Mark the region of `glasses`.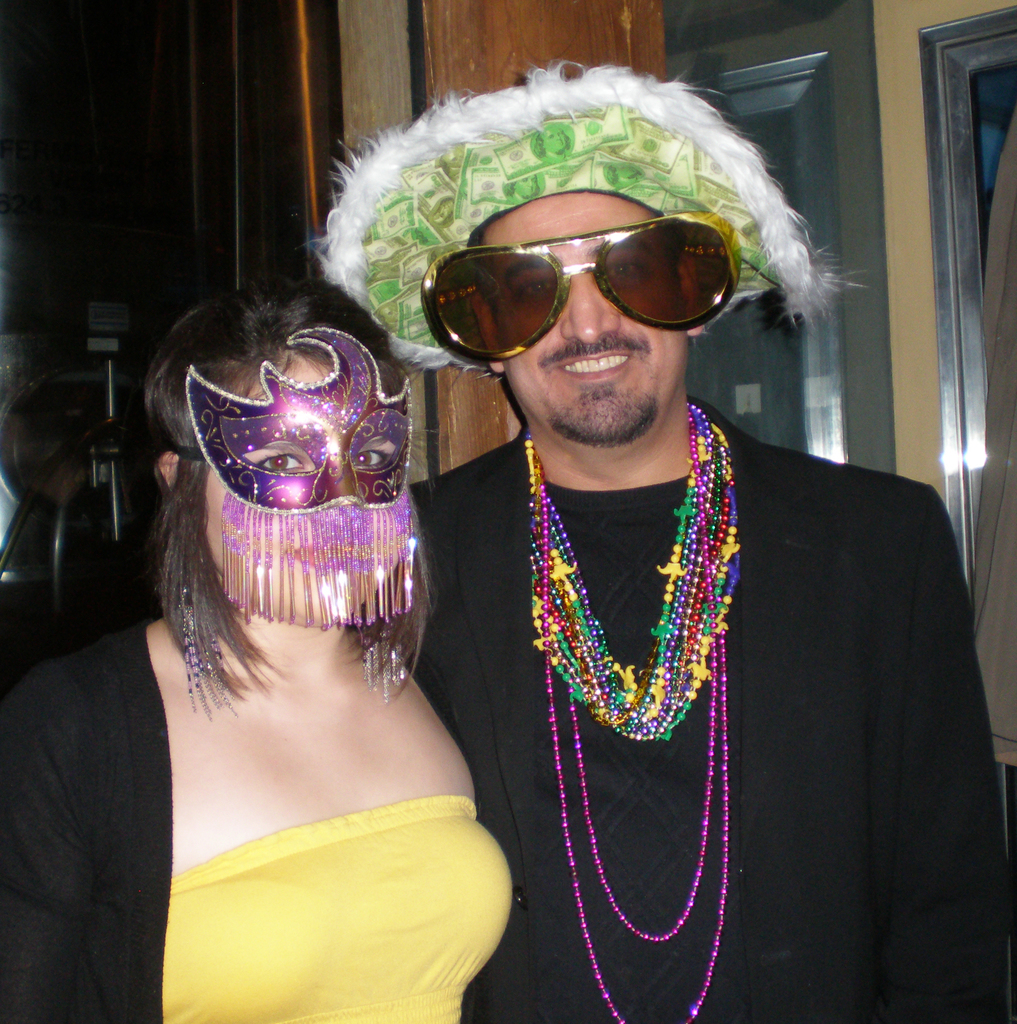
Region: locate(393, 209, 771, 346).
